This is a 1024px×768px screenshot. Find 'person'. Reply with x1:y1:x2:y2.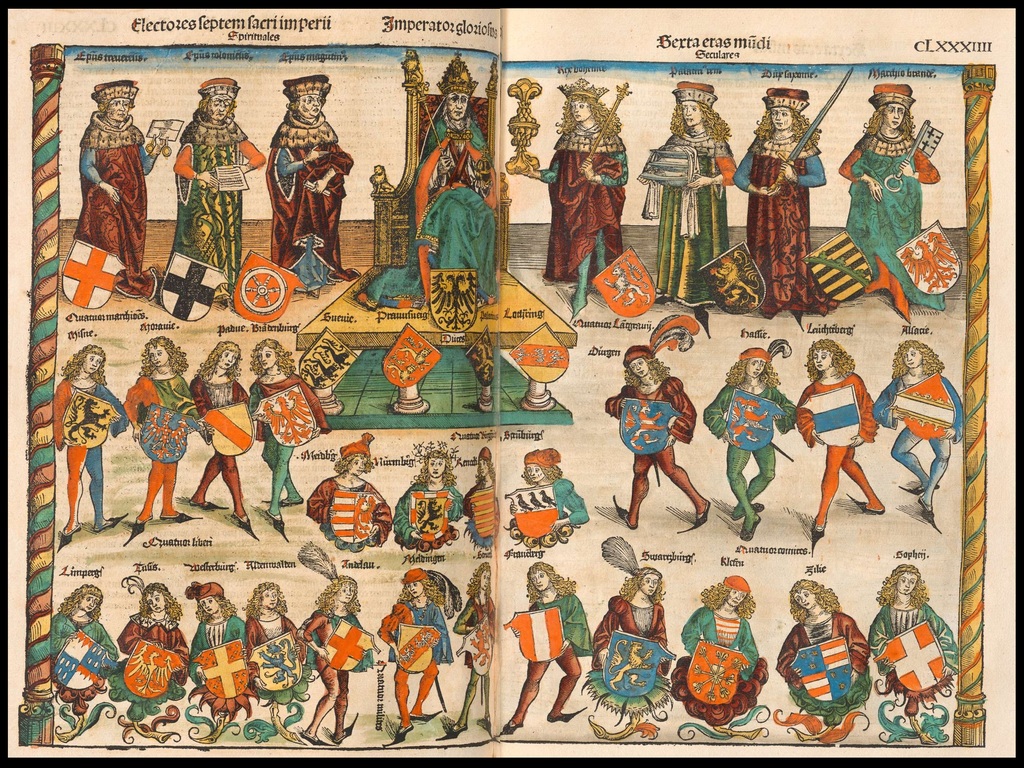
700:344:794:539.
